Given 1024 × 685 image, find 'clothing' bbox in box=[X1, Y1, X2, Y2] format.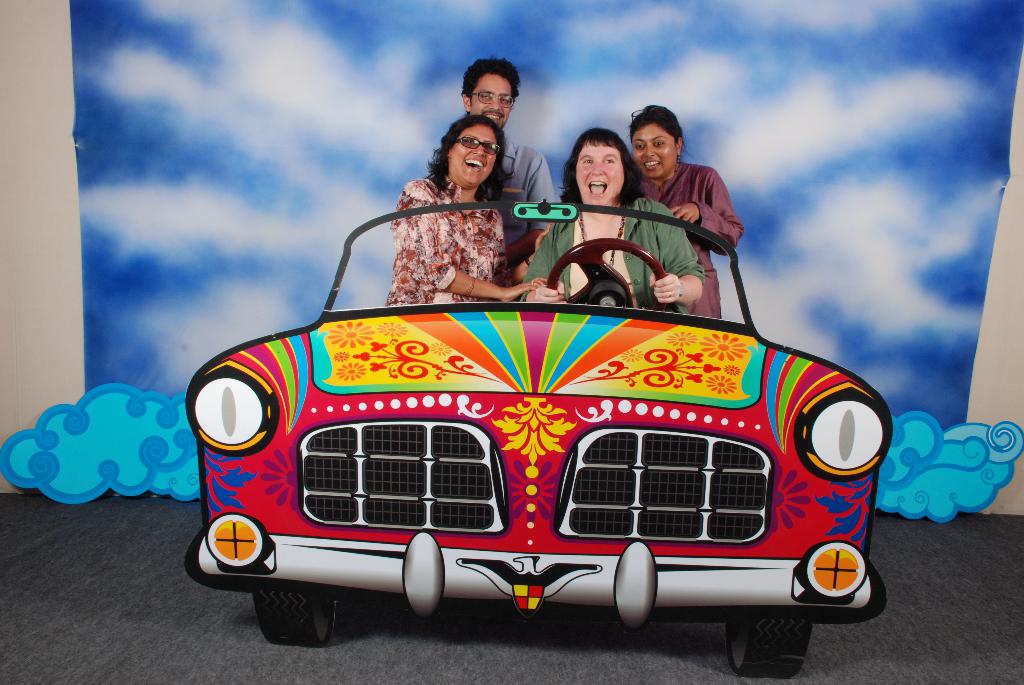
box=[366, 152, 541, 292].
